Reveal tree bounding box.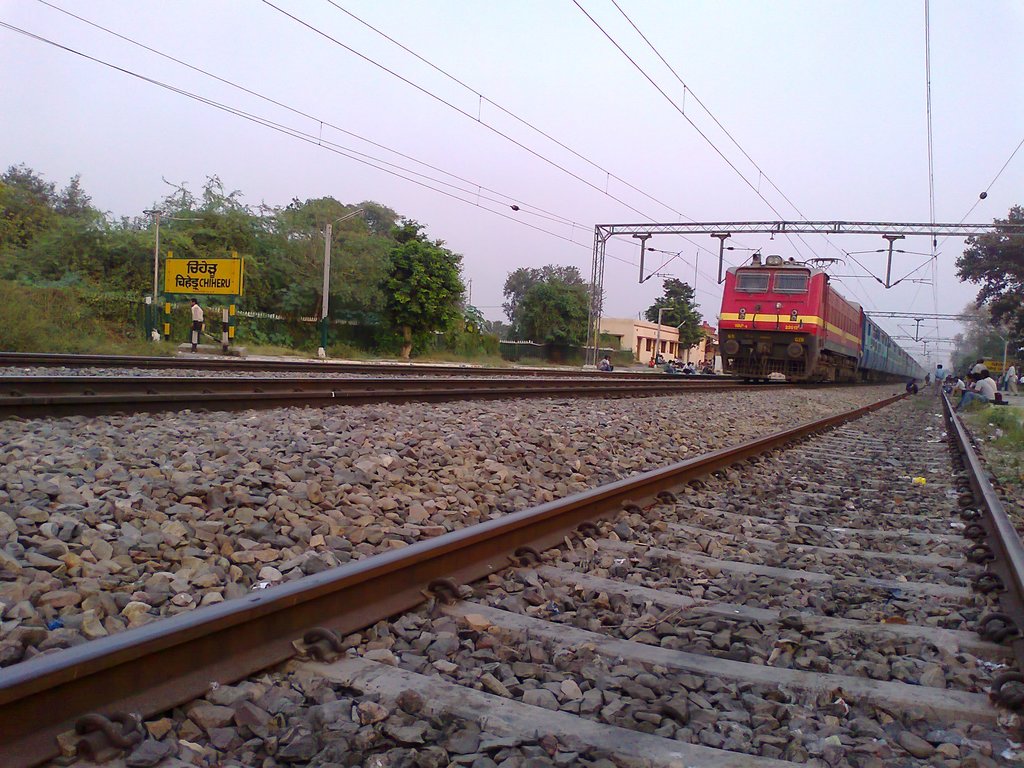
Revealed: 514:276:588:344.
